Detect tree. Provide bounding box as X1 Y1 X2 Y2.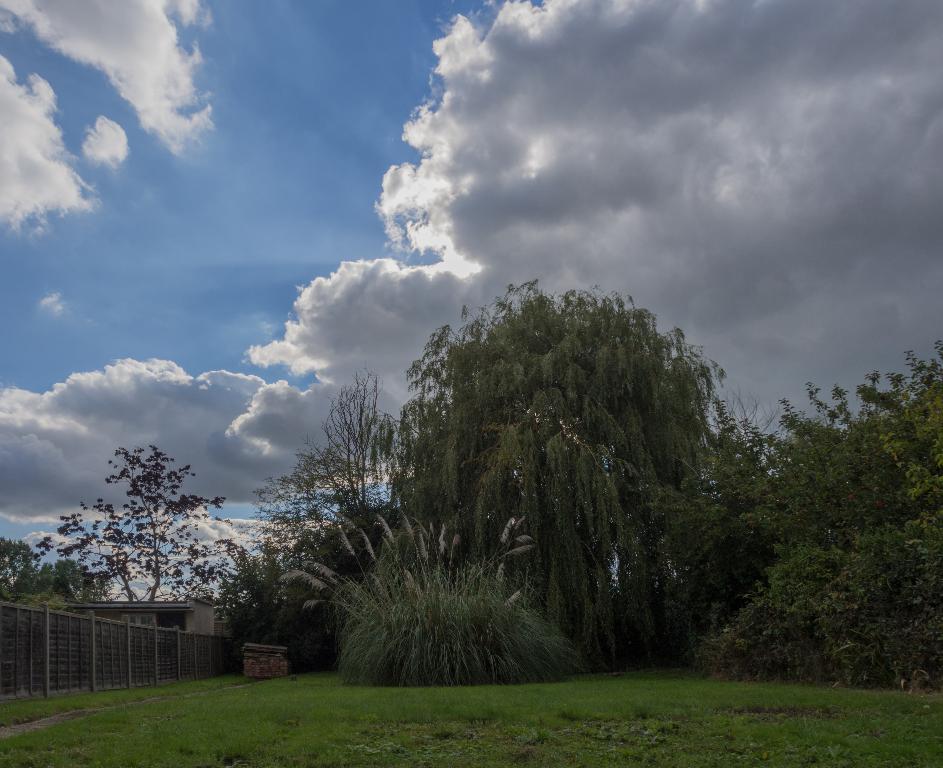
30 443 252 602.
